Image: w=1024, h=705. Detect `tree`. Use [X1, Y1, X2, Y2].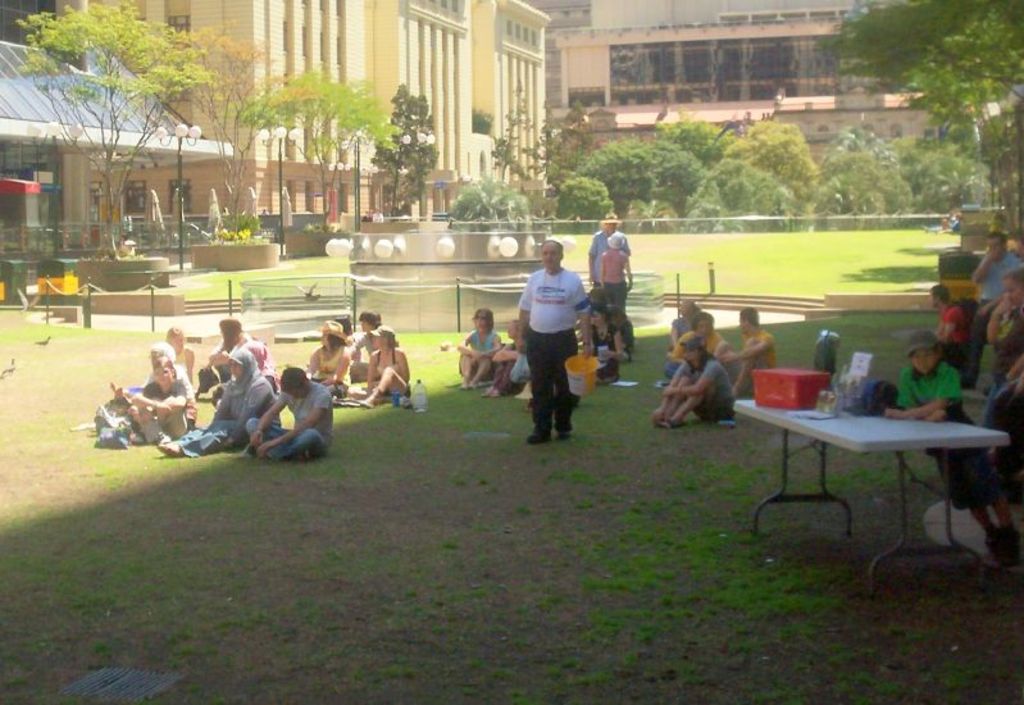
[6, 0, 217, 265].
